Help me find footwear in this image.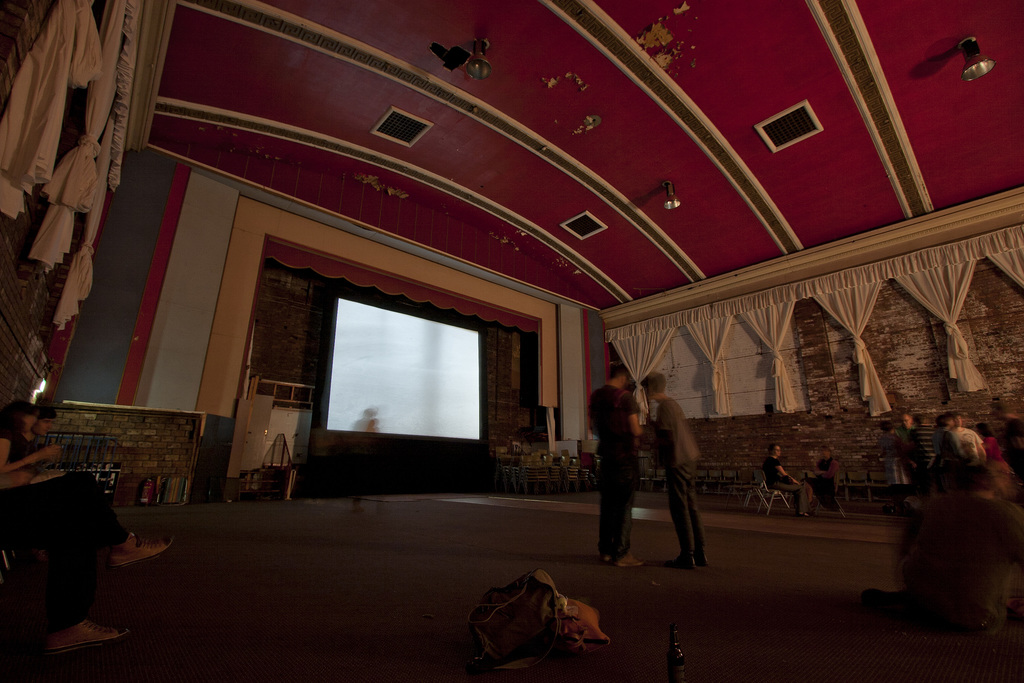
Found it: left=44, top=616, right=133, bottom=654.
